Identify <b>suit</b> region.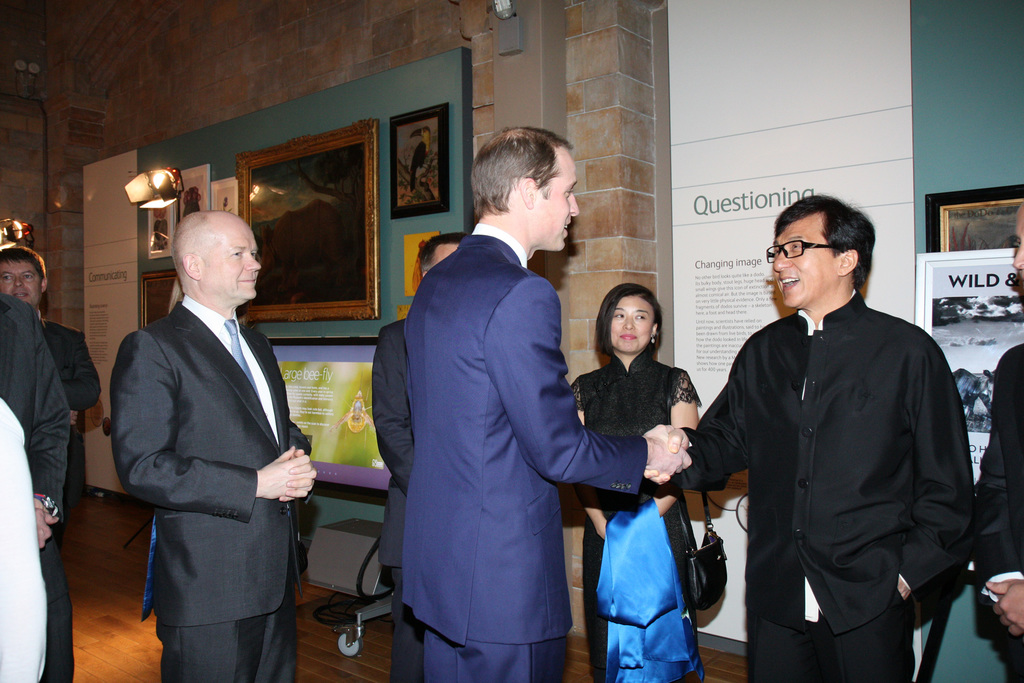
Region: [366, 315, 408, 682].
